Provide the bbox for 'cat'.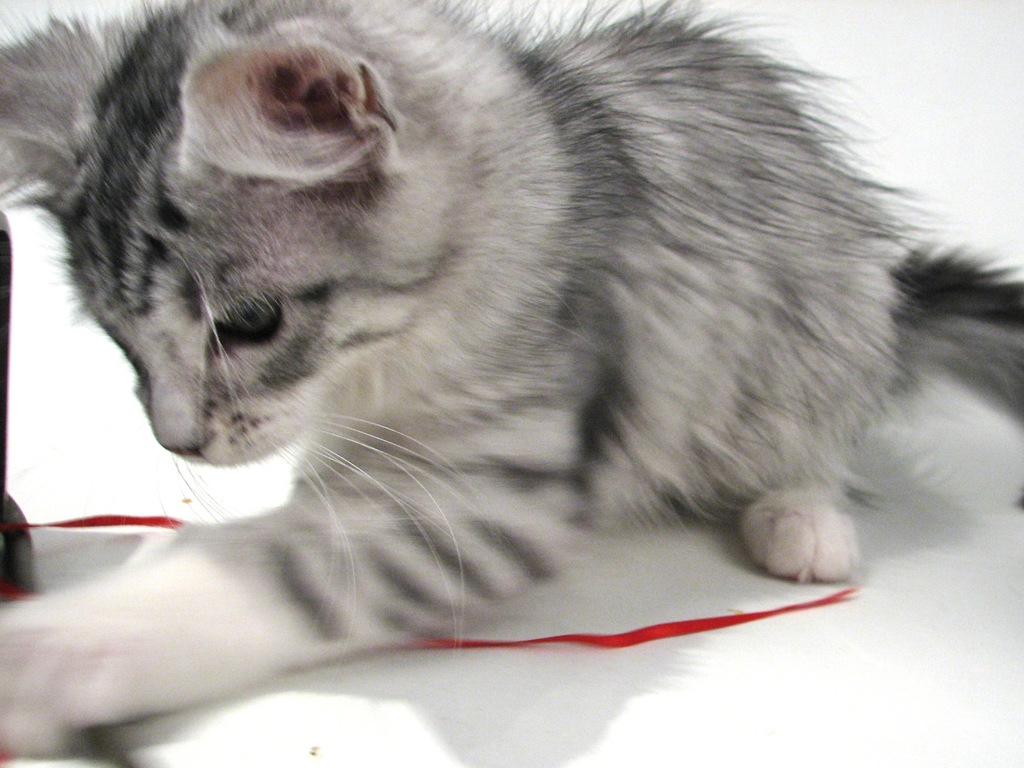
<bbox>0, 0, 1023, 754</bbox>.
